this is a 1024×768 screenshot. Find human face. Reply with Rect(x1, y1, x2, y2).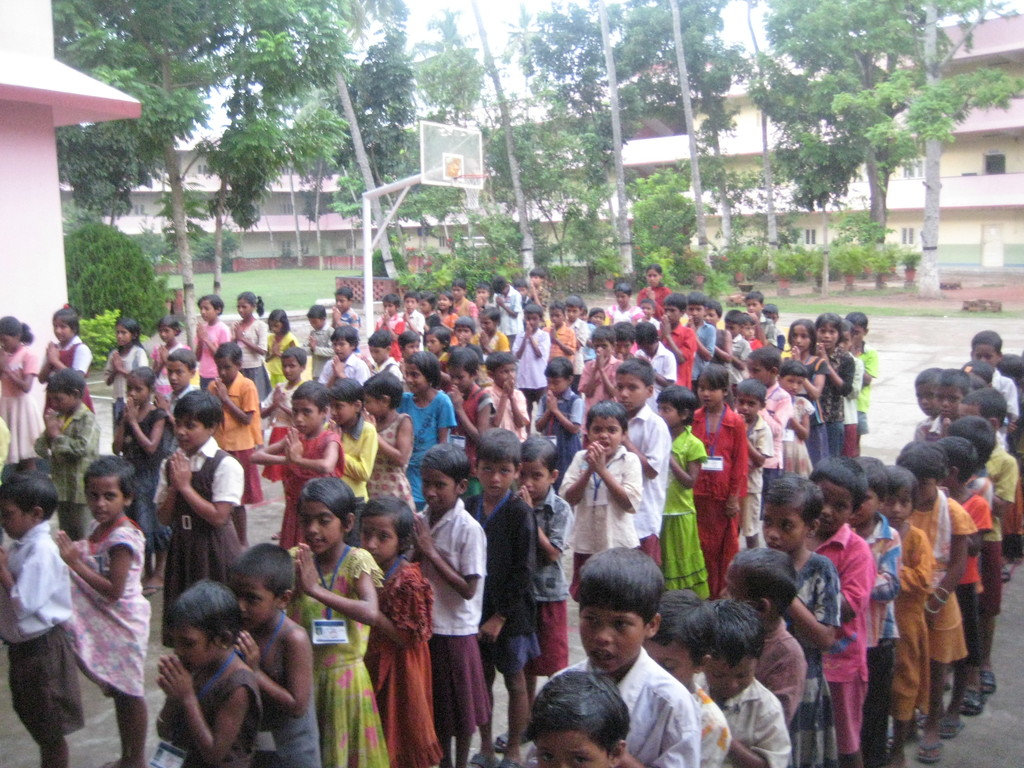
Rect(757, 503, 808, 545).
